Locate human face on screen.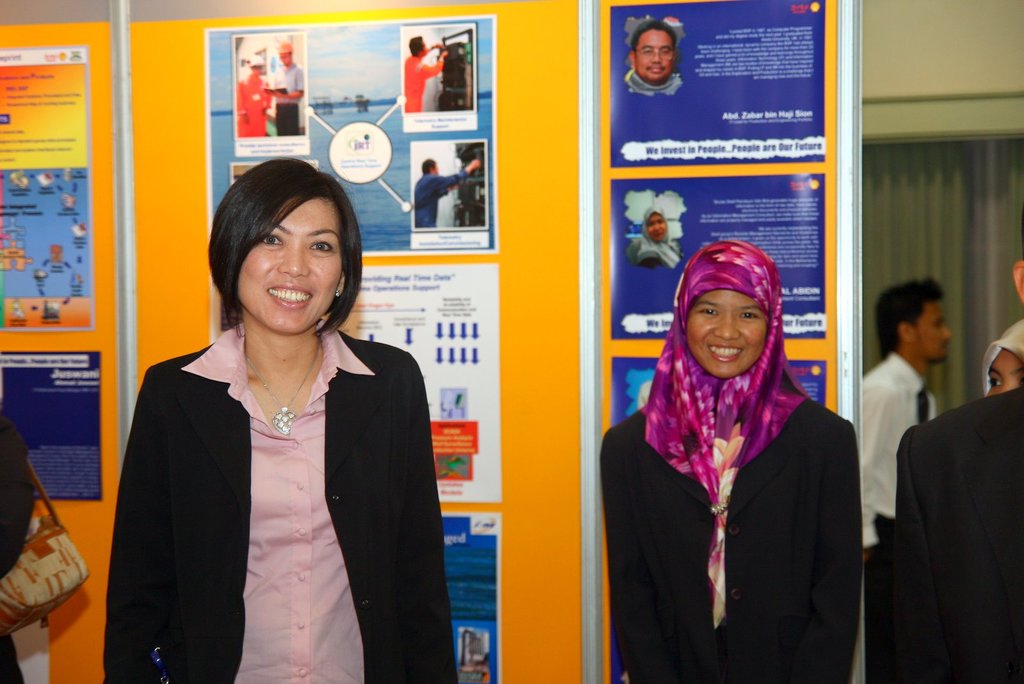
On screen at crop(984, 343, 1023, 395).
